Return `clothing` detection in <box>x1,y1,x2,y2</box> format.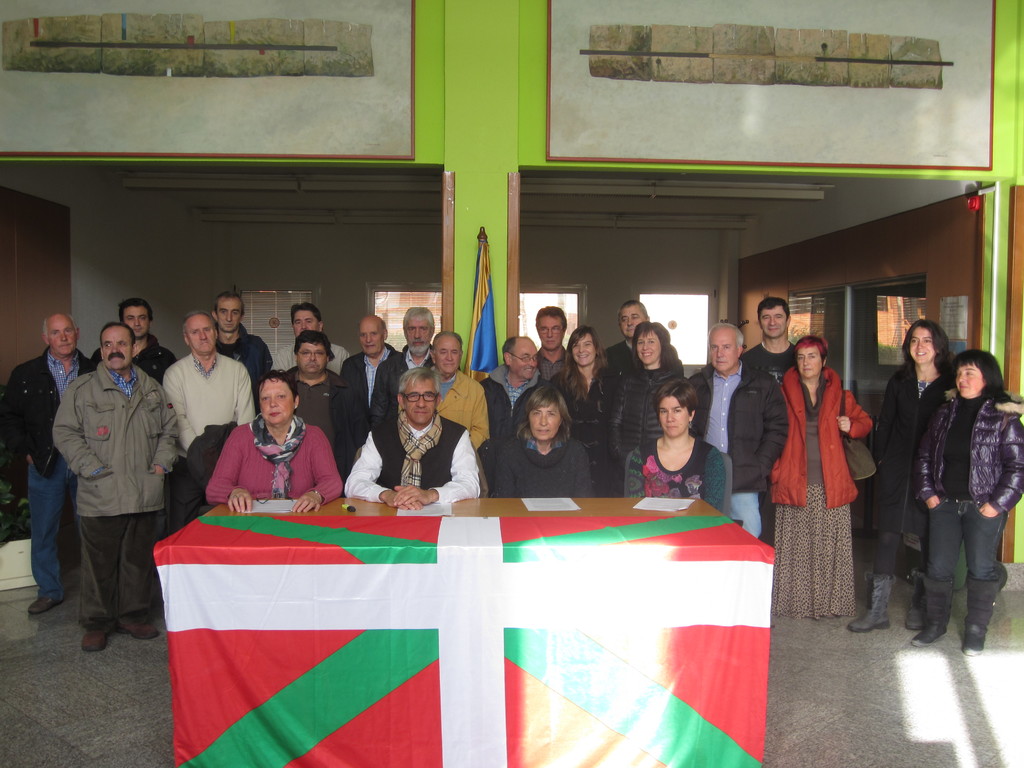
<box>342,420,477,503</box>.
